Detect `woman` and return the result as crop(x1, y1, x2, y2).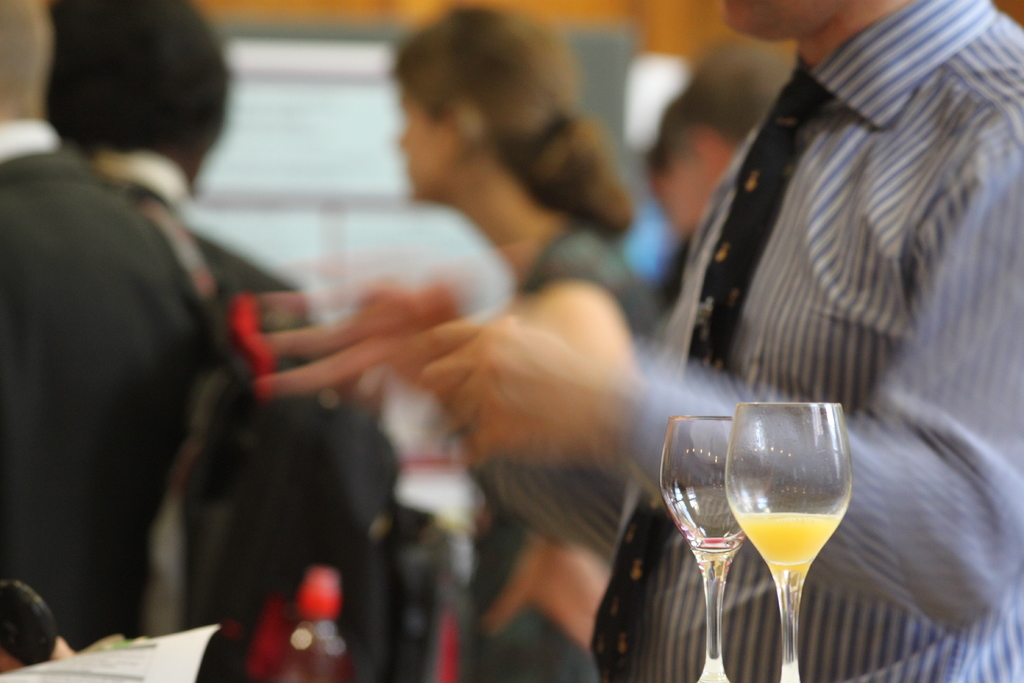
crop(382, 16, 659, 660).
